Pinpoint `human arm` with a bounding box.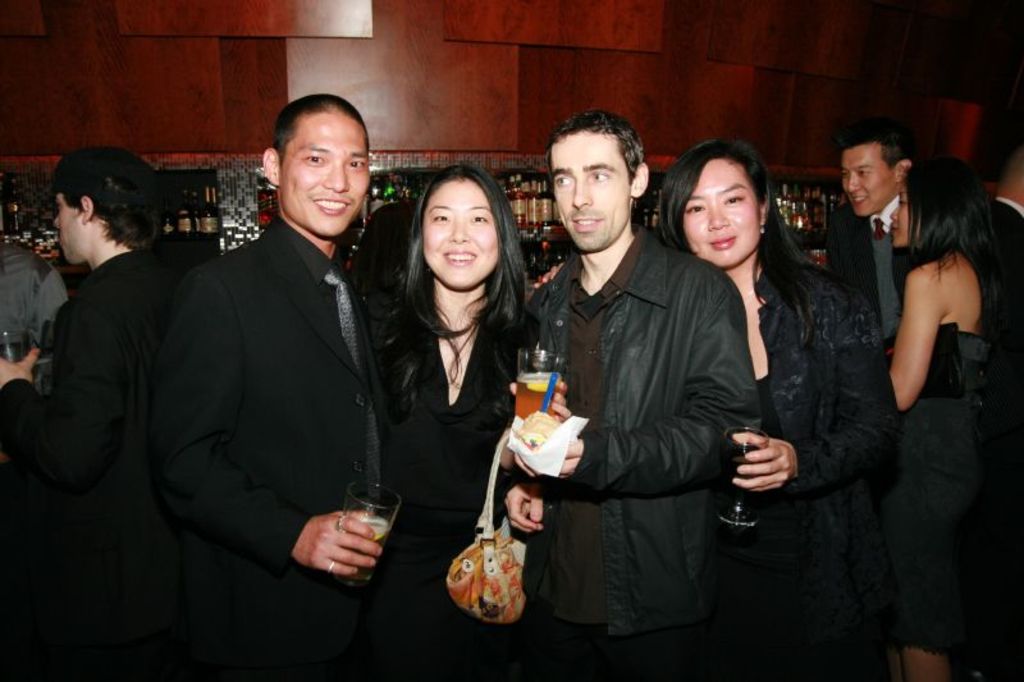
box=[0, 321, 97, 476].
